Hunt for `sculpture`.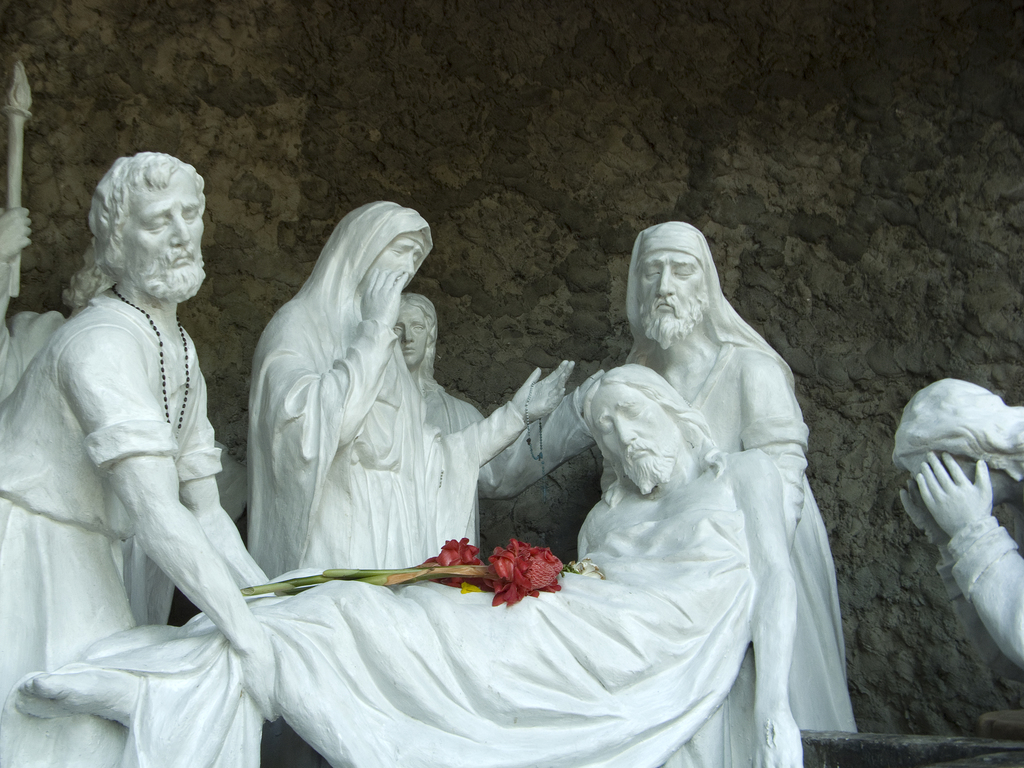
Hunted down at (x1=246, y1=203, x2=572, y2=600).
